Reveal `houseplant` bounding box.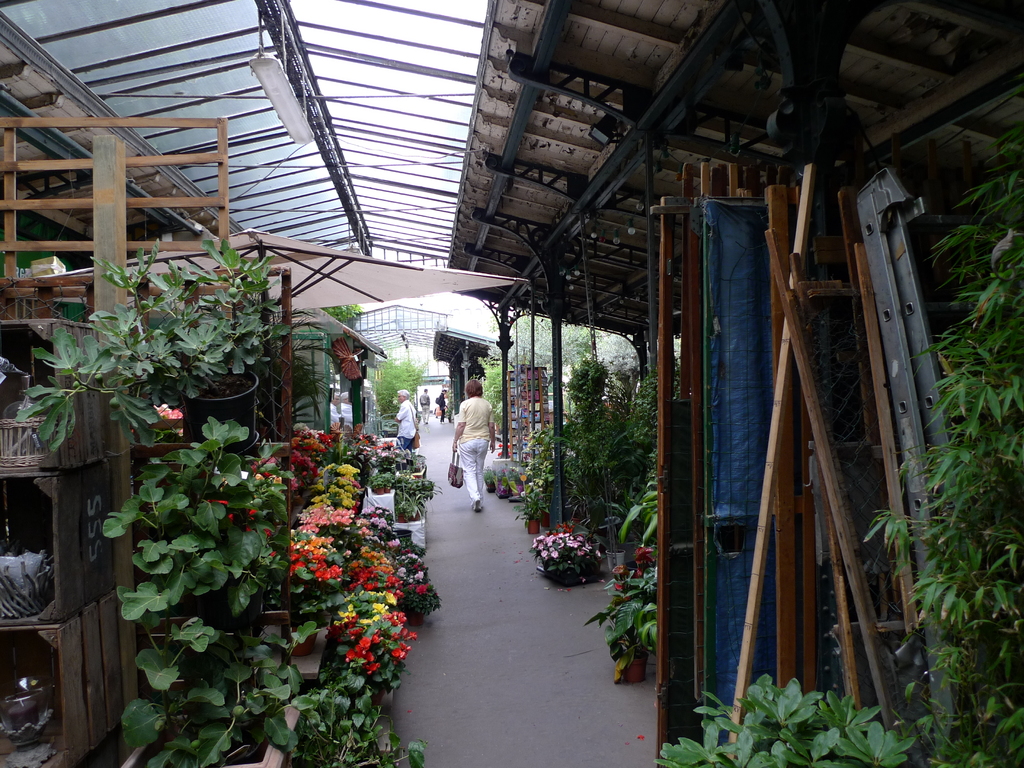
Revealed: <bbox>526, 516, 605, 596</bbox>.
